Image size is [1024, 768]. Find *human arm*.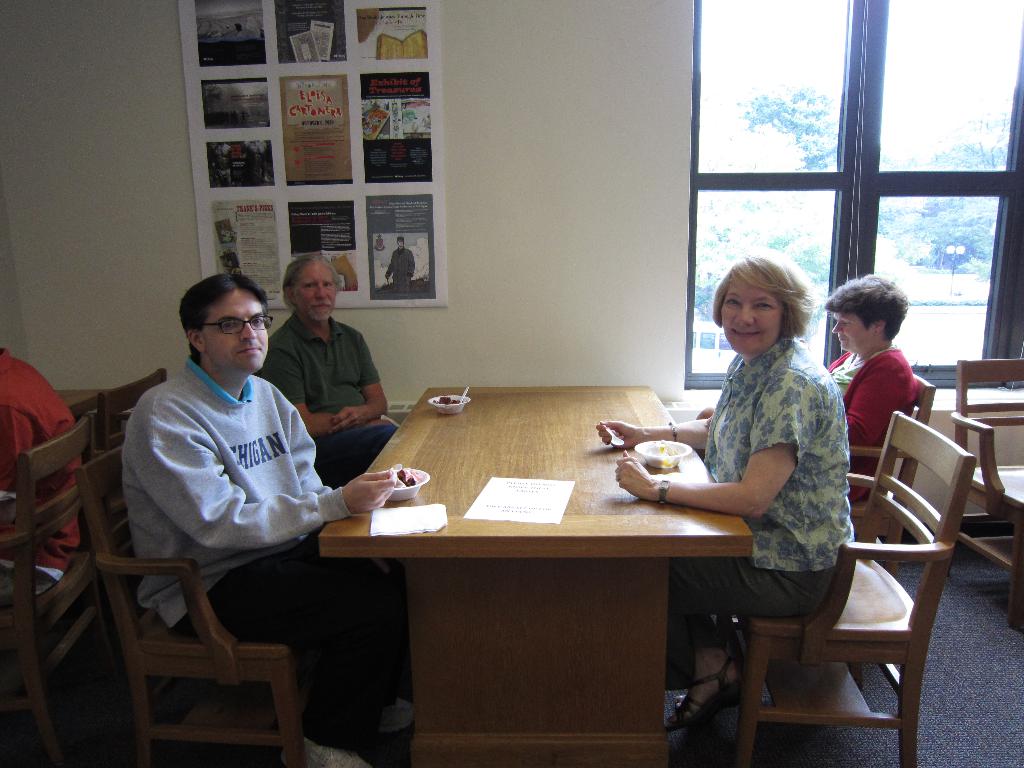
x1=258 y1=349 x2=392 y2=439.
